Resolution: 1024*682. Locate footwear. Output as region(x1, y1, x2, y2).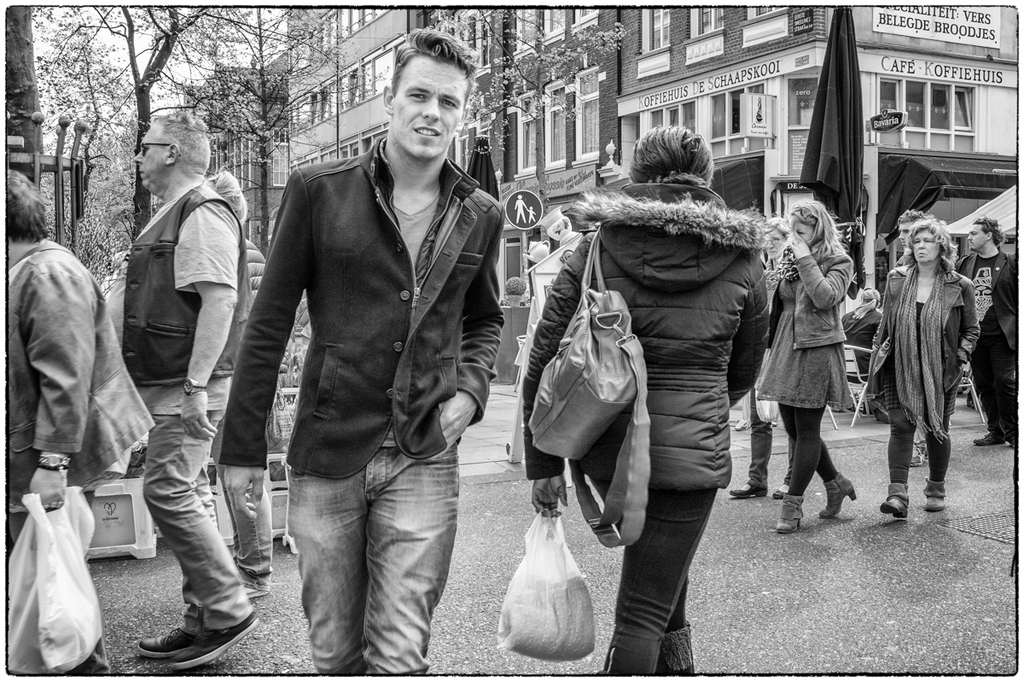
region(773, 492, 805, 533).
